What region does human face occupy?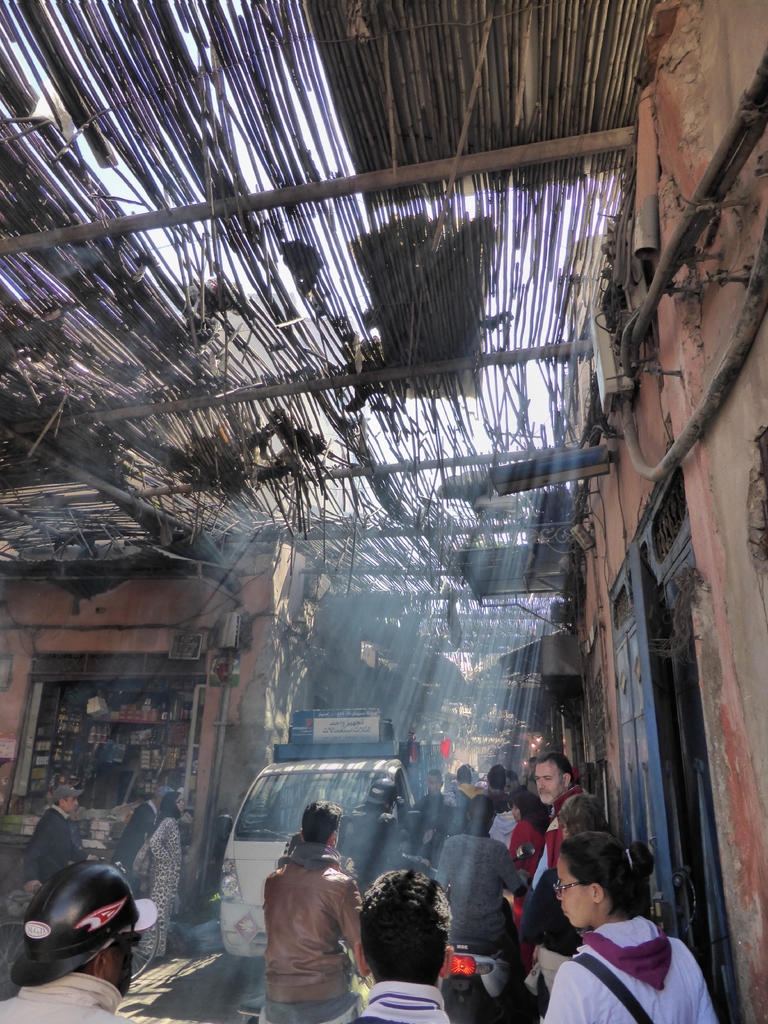
(429, 776, 440, 796).
